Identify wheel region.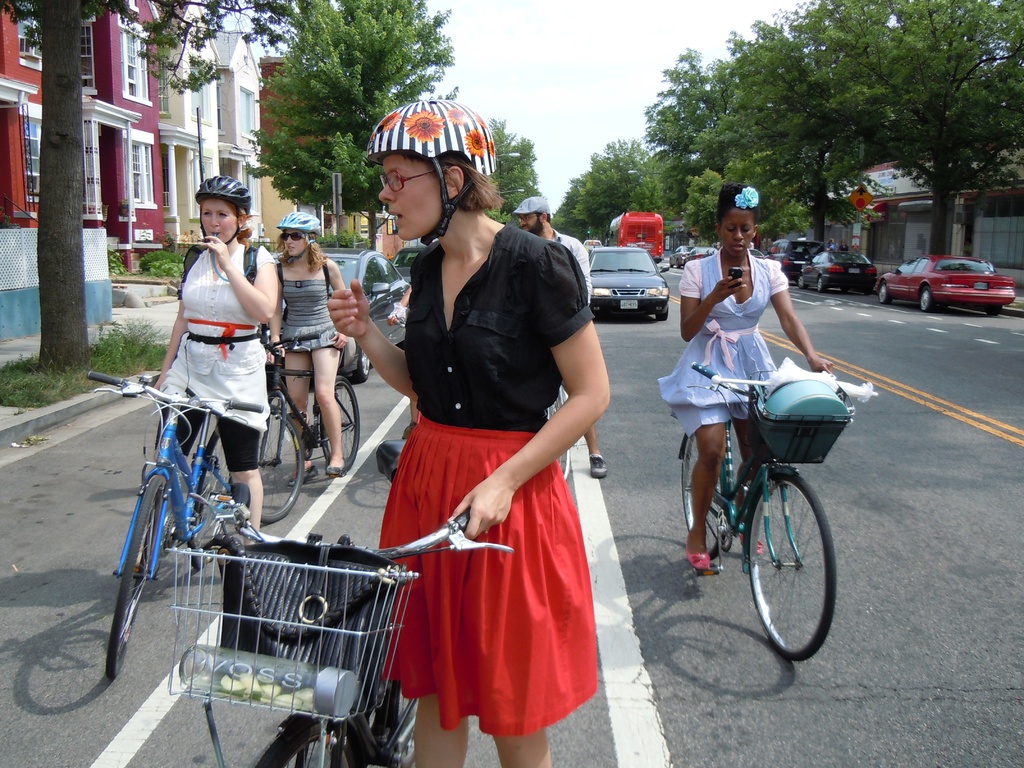
Region: x1=659, y1=305, x2=669, y2=321.
